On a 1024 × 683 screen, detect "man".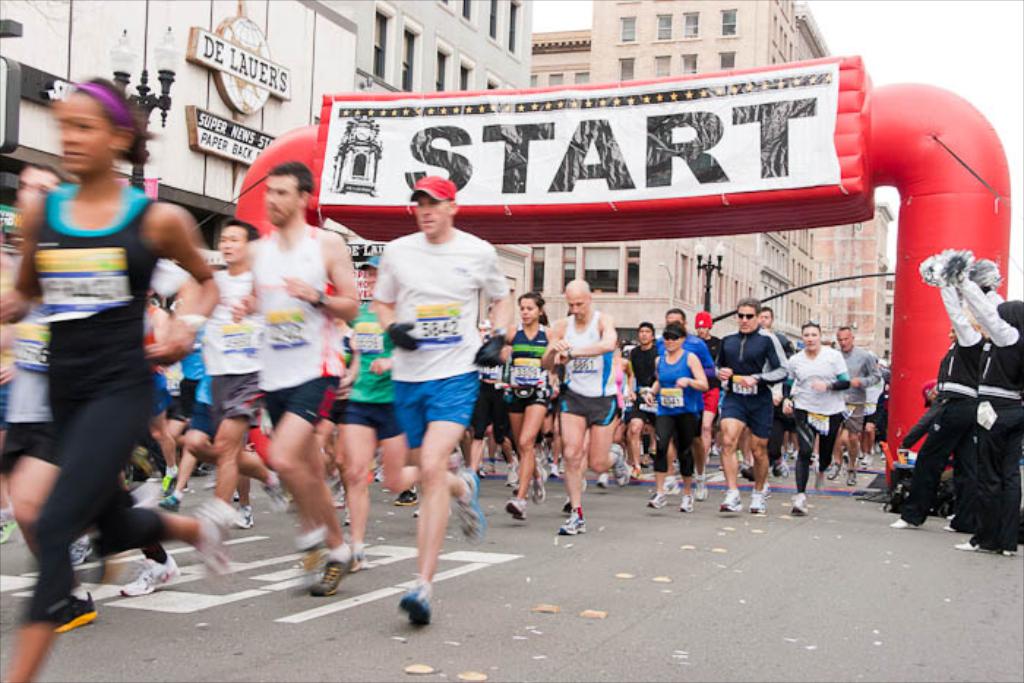
541:278:632:538.
